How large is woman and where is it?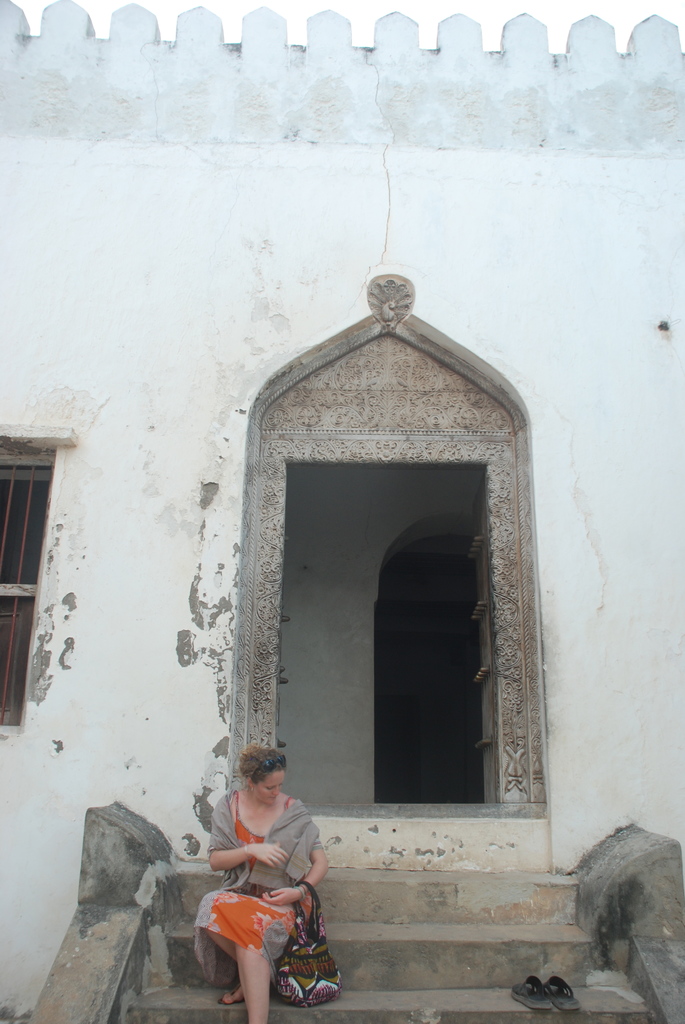
Bounding box: <region>176, 726, 346, 1019</region>.
